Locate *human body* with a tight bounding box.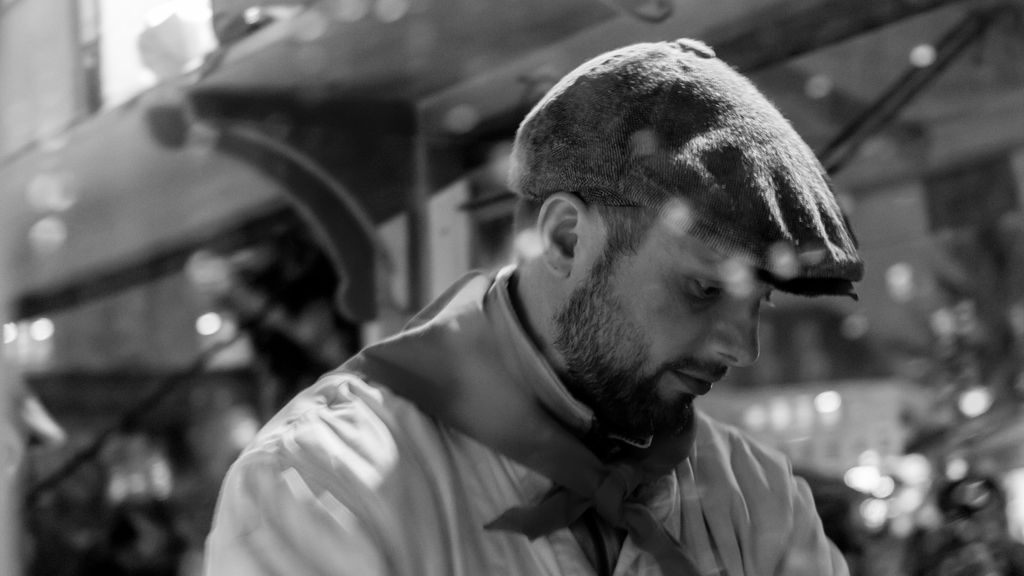
205:77:906:566.
